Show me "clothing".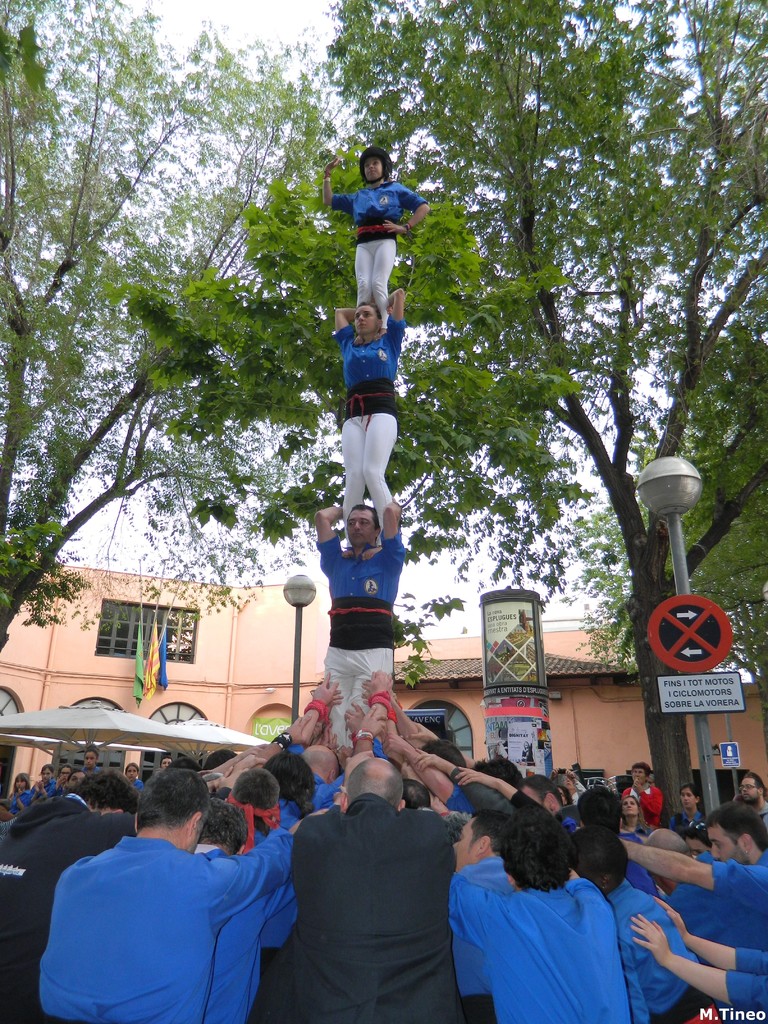
"clothing" is here: <bbox>644, 855, 767, 948</bbox>.
